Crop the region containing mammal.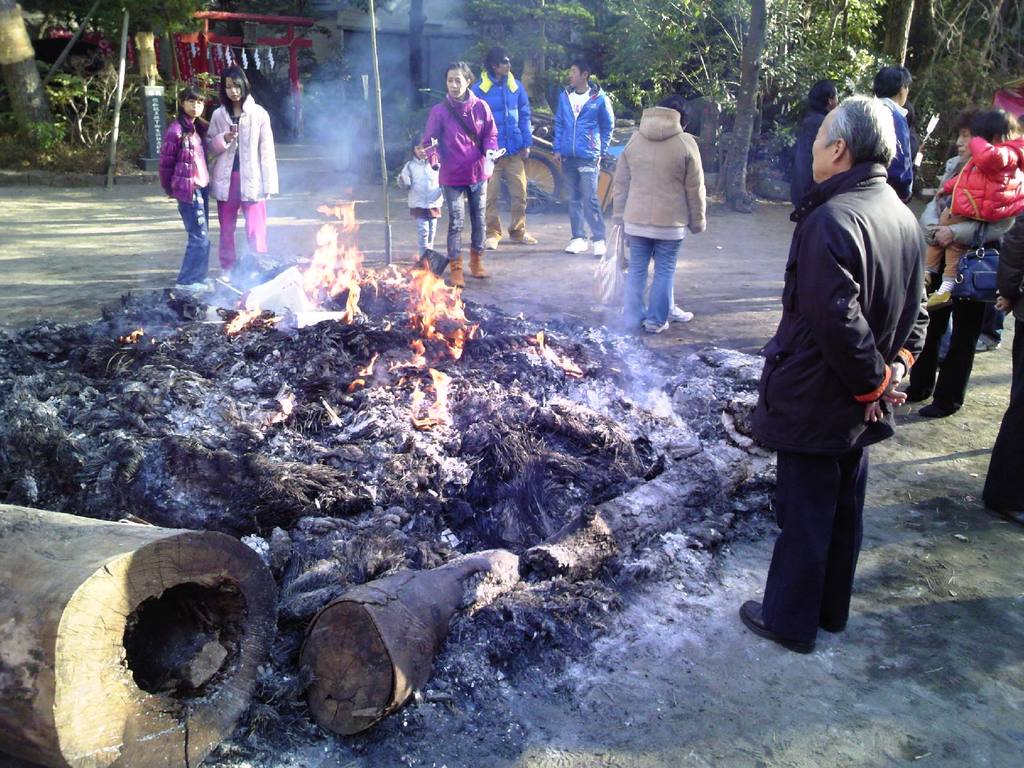
Crop region: (left=926, top=107, right=1023, bottom=304).
